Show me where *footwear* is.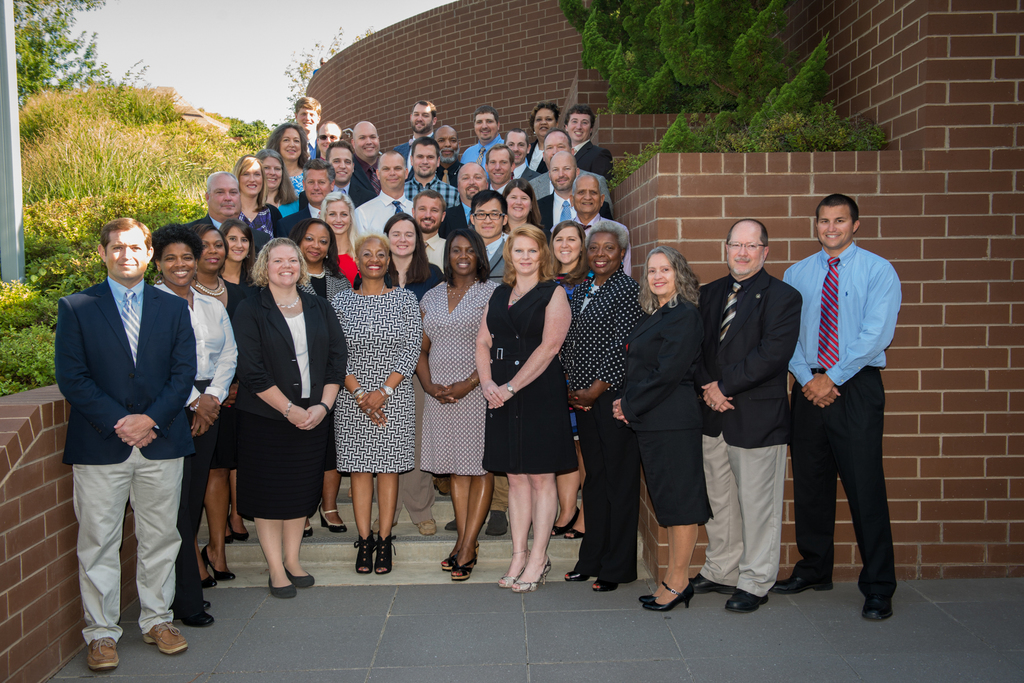
*footwear* is at bbox=[204, 577, 213, 588].
